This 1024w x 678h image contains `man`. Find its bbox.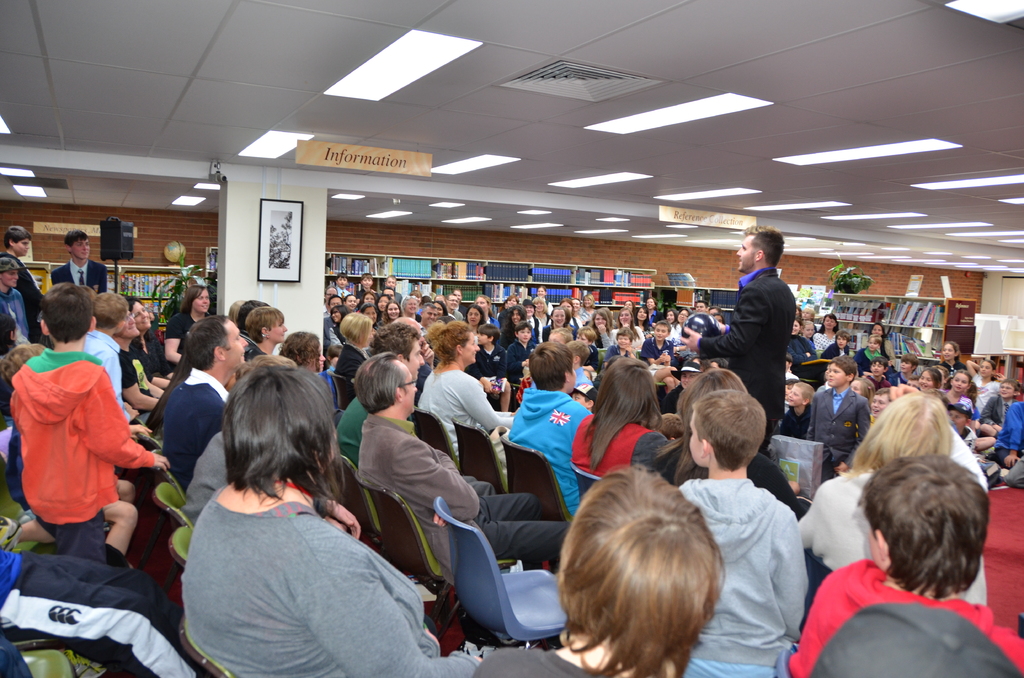
rect(357, 352, 567, 572).
